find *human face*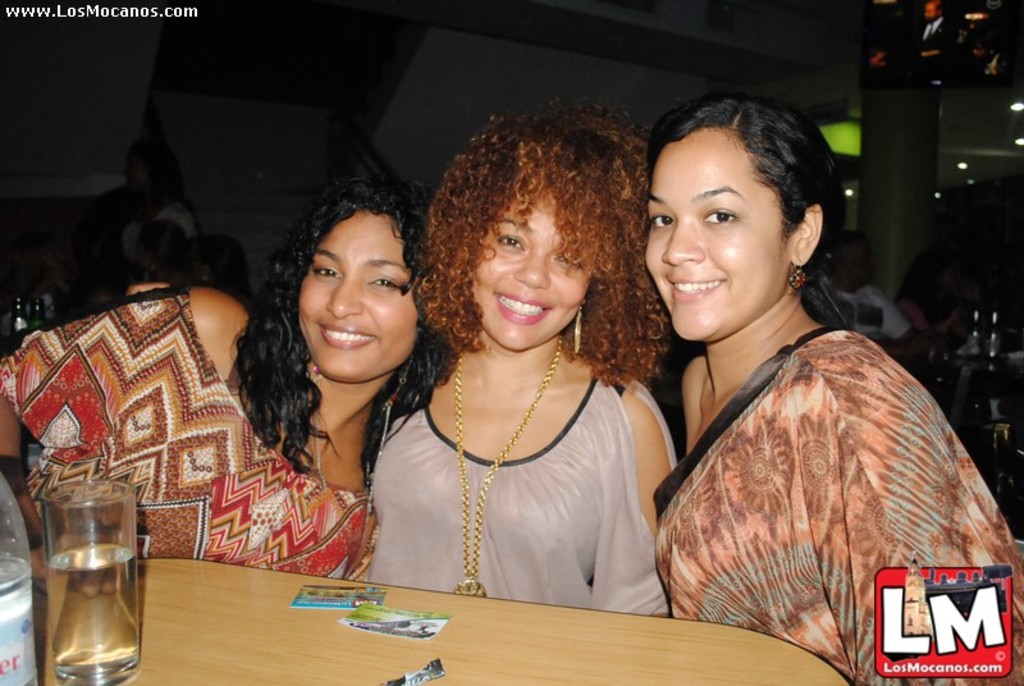
left=468, top=180, right=598, bottom=348
